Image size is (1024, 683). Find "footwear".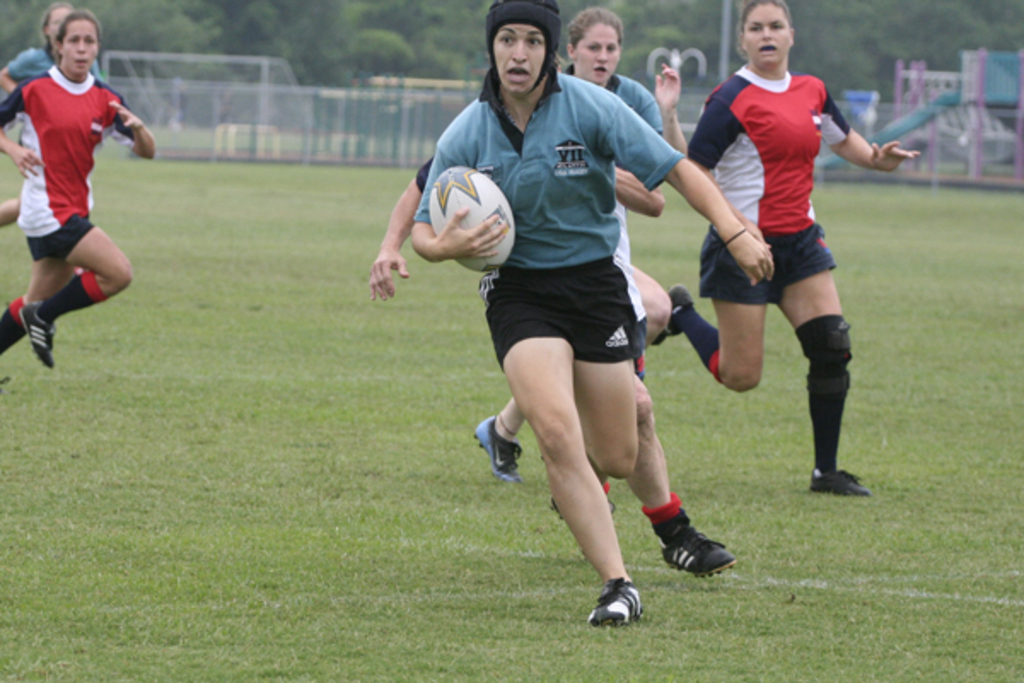
[649,280,696,345].
